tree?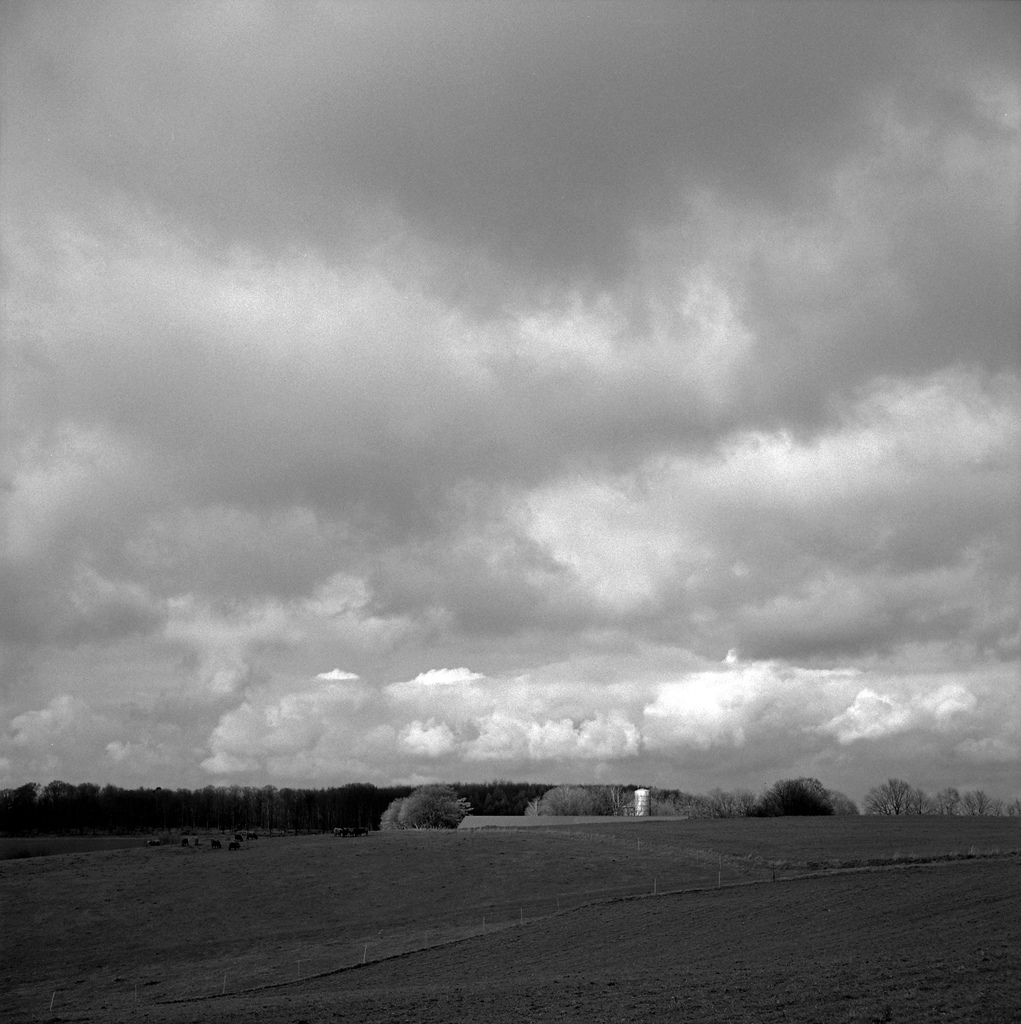
Rect(954, 790, 1001, 819)
